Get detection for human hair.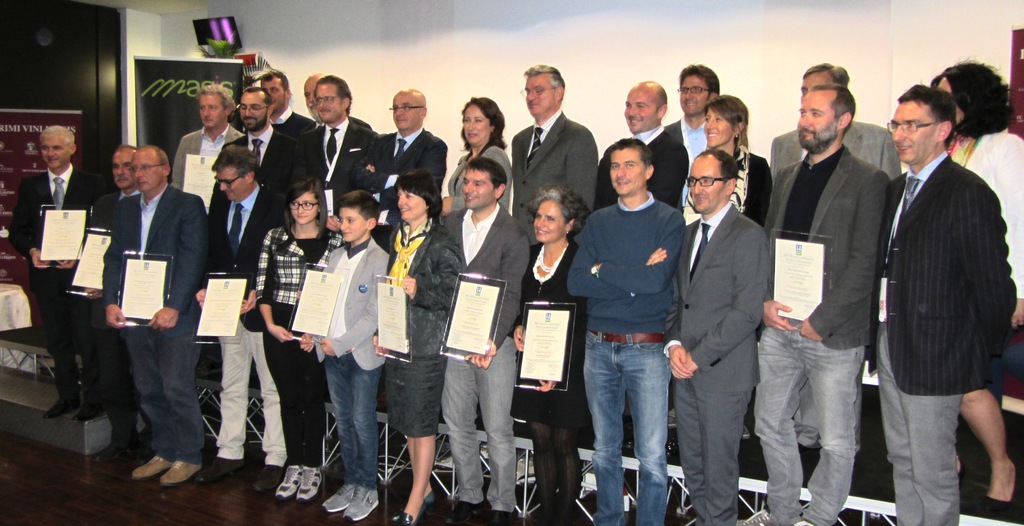
Detection: BBox(529, 184, 593, 240).
